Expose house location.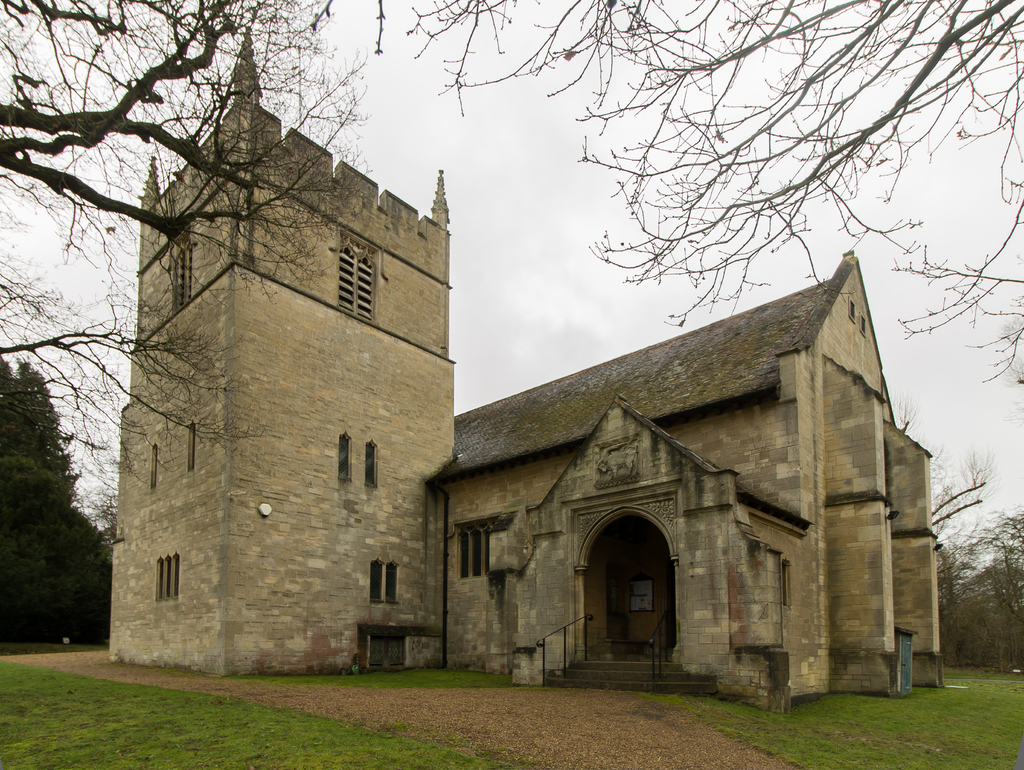
Exposed at <box>109,23,950,715</box>.
